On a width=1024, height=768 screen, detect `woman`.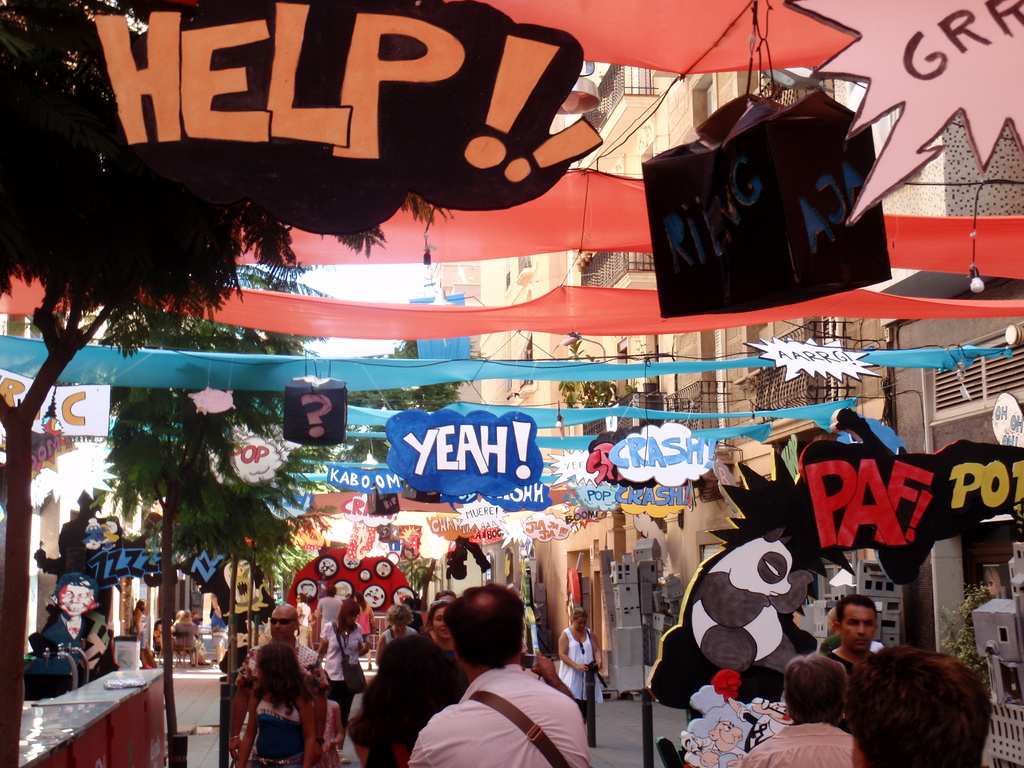
rect(170, 610, 205, 666).
